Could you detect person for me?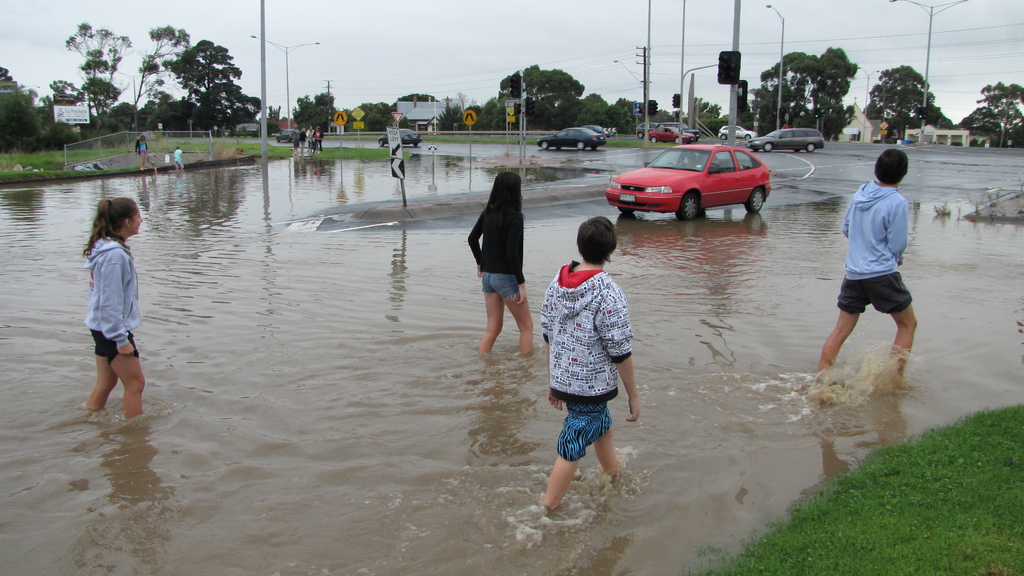
Detection result: Rect(538, 217, 638, 509).
